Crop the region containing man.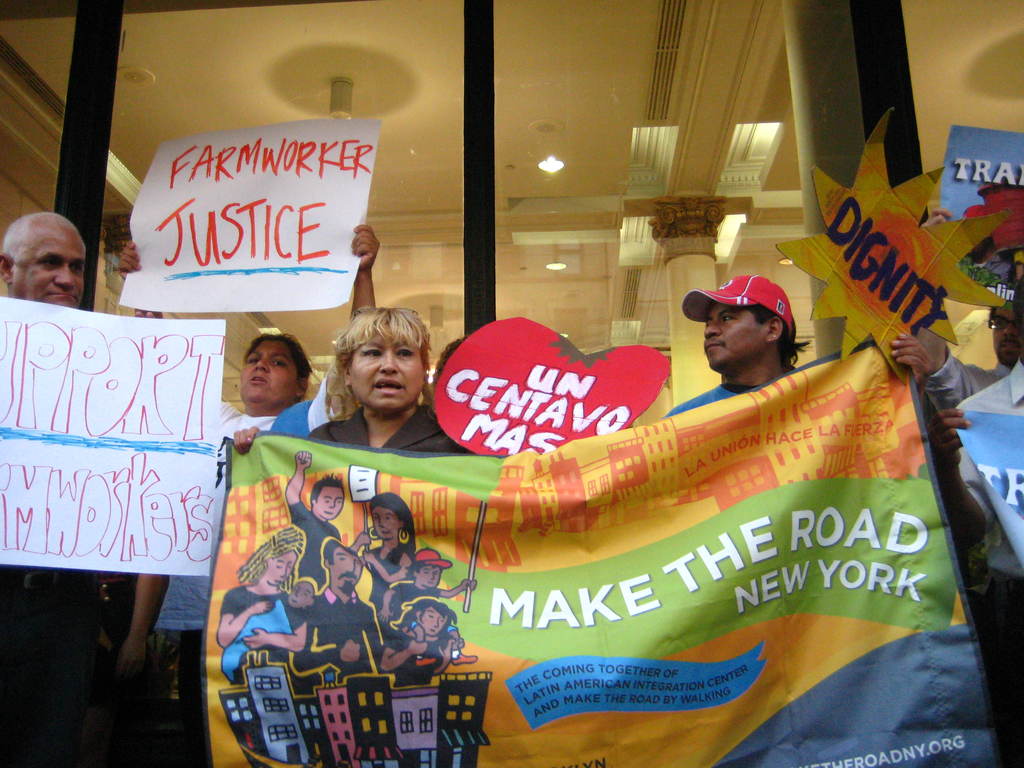
Crop region: x1=287, y1=541, x2=380, y2=685.
